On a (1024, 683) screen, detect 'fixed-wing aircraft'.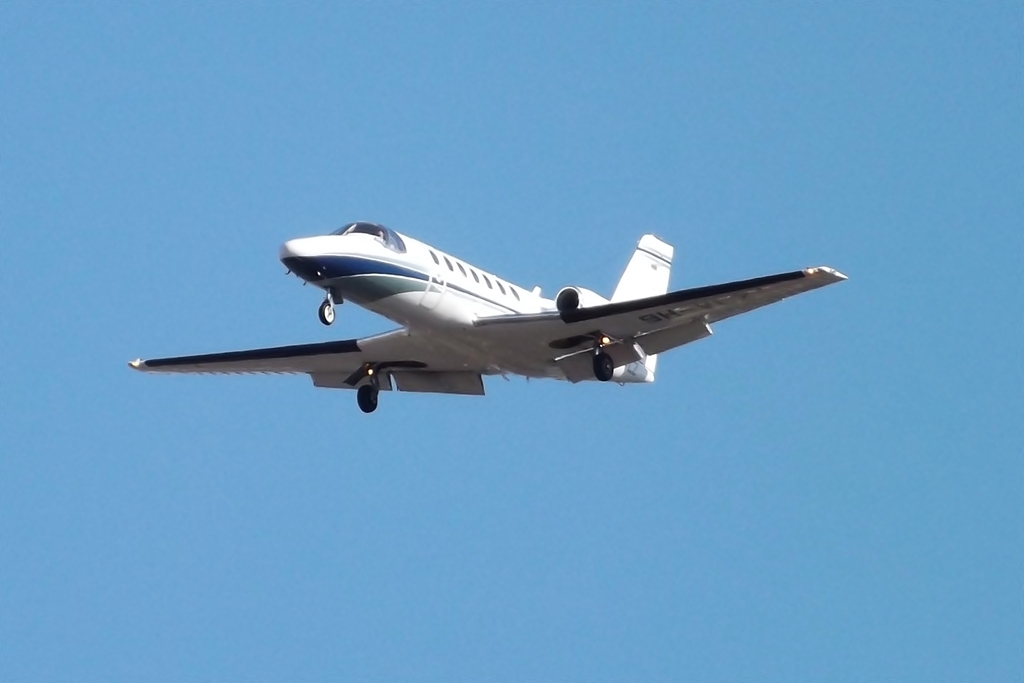
x1=134, y1=219, x2=849, y2=415.
